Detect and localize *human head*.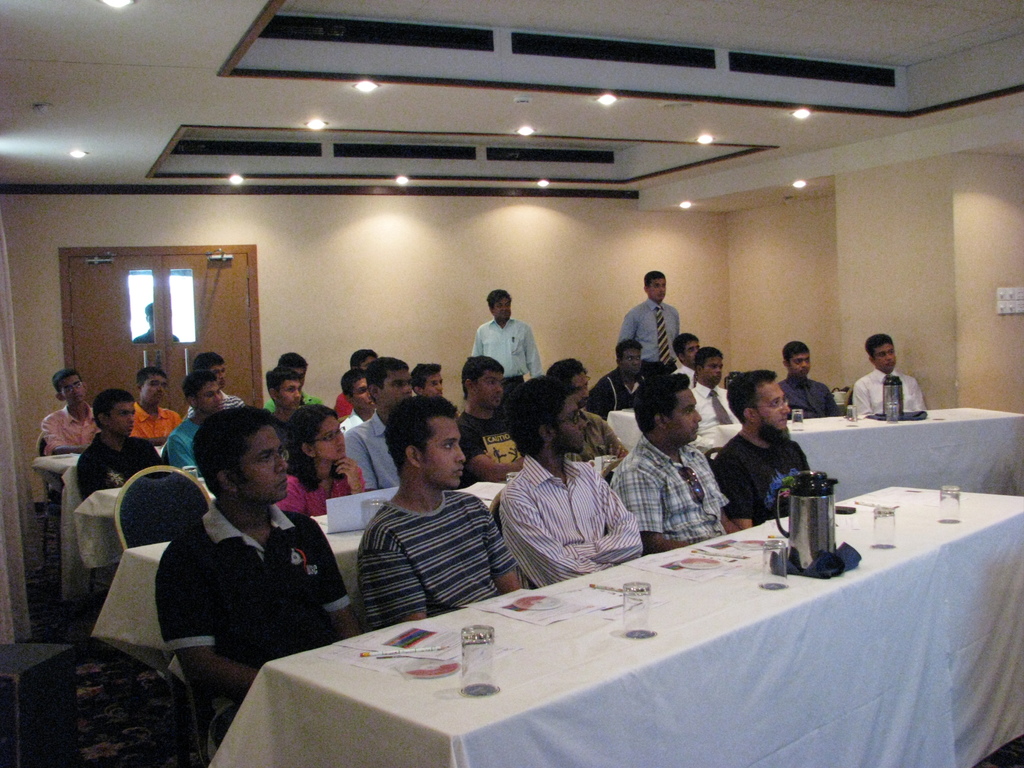
Localized at [500, 378, 584, 455].
